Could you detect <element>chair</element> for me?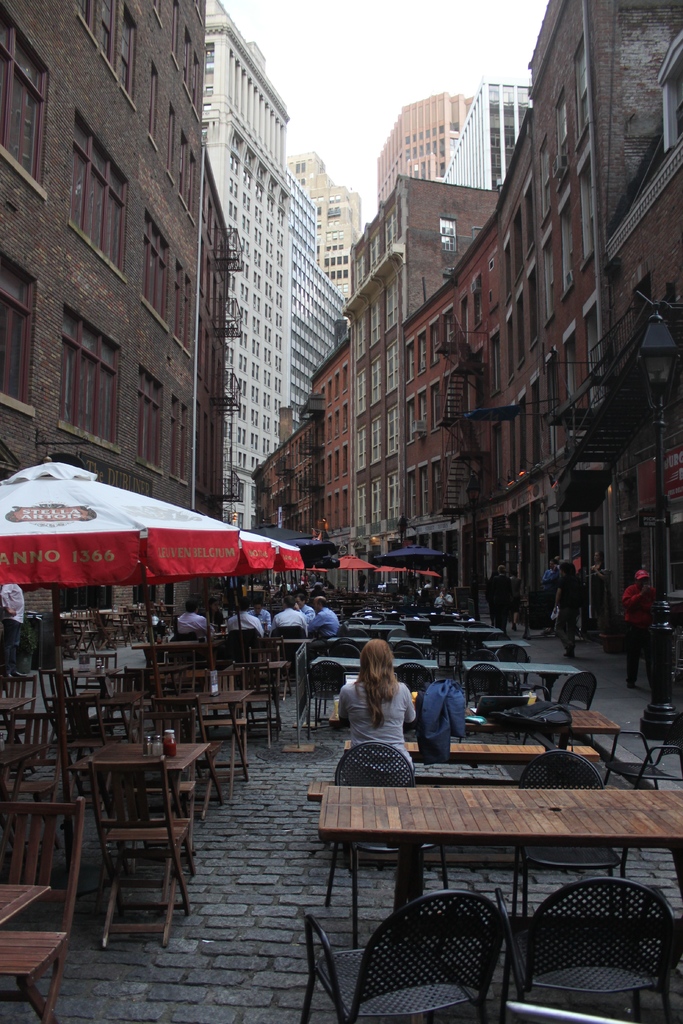
Detection result: BBox(509, 744, 625, 929).
